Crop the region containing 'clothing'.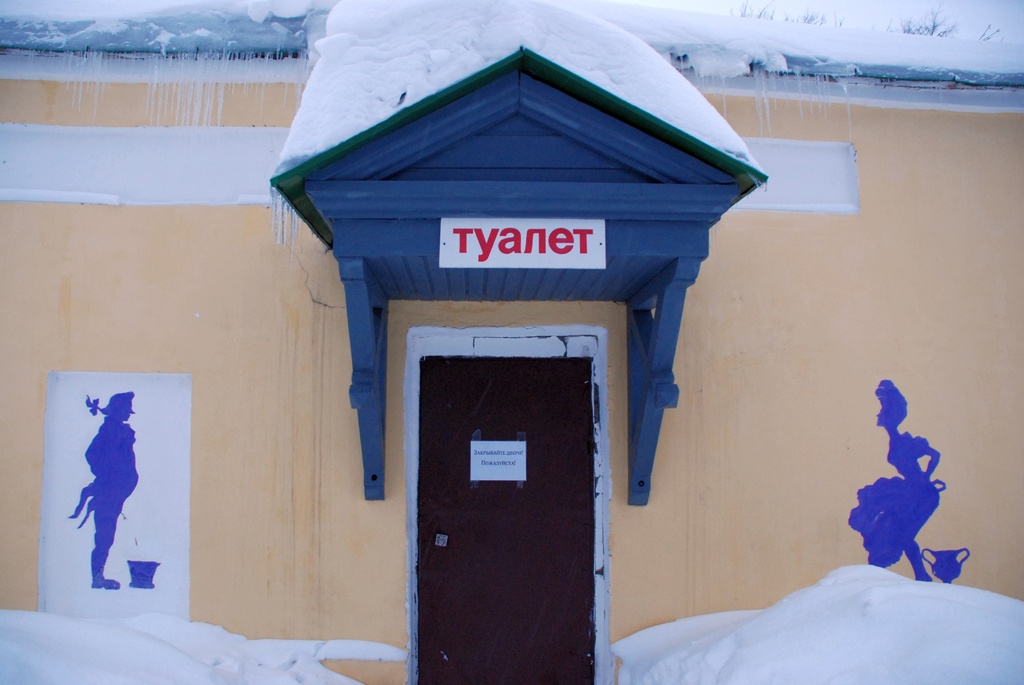
Crop region: bbox(71, 416, 143, 584).
